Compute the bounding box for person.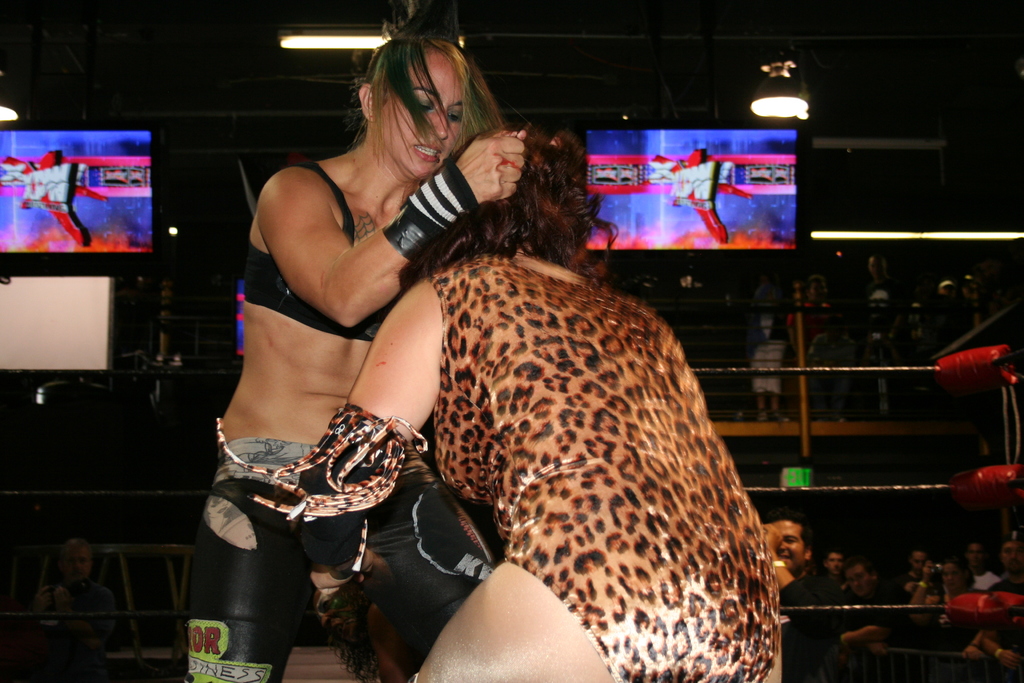
x1=207 y1=127 x2=785 y2=682.
